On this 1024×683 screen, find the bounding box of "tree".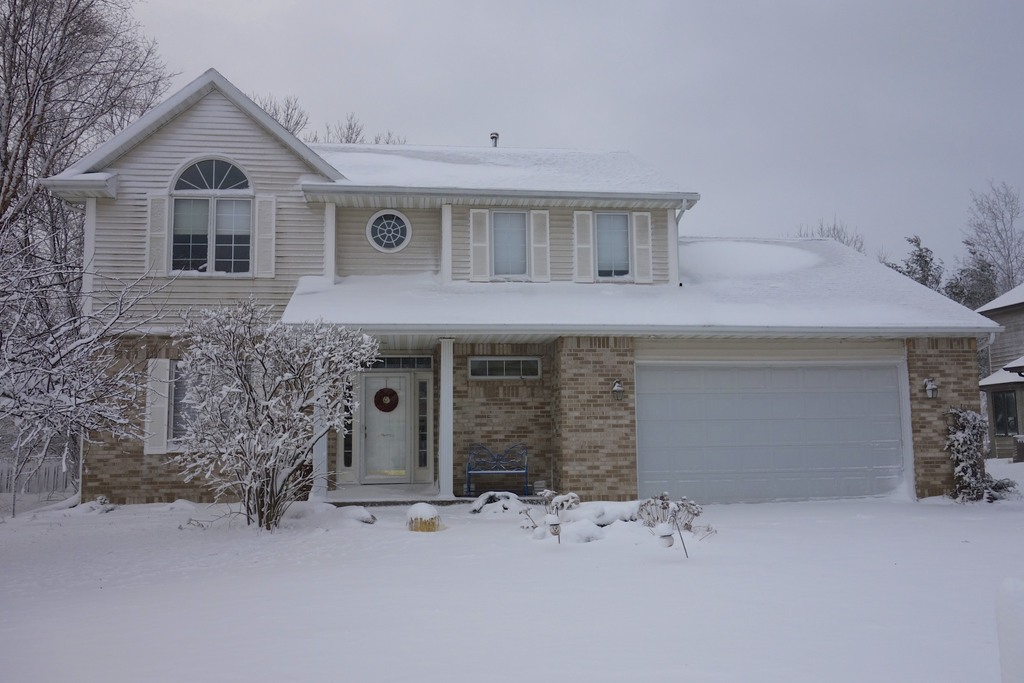
Bounding box: bbox(245, 89, 417, 147).
